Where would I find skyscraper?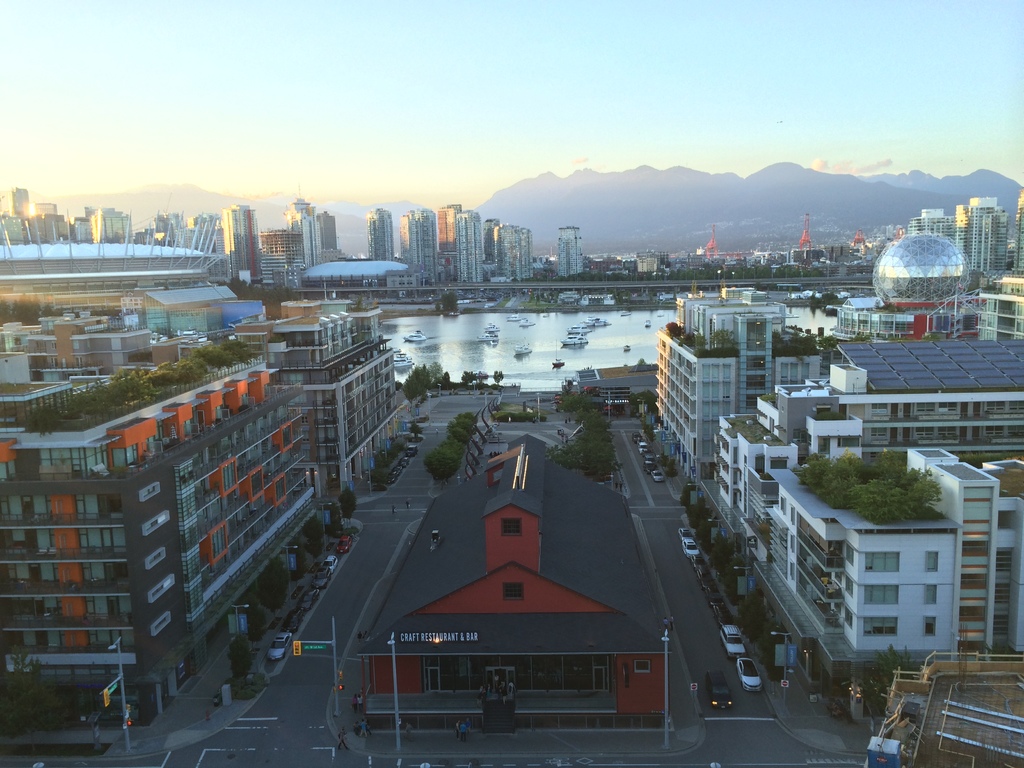
At pyautogui.locateOnScreen(901, 205, 968, 266).
